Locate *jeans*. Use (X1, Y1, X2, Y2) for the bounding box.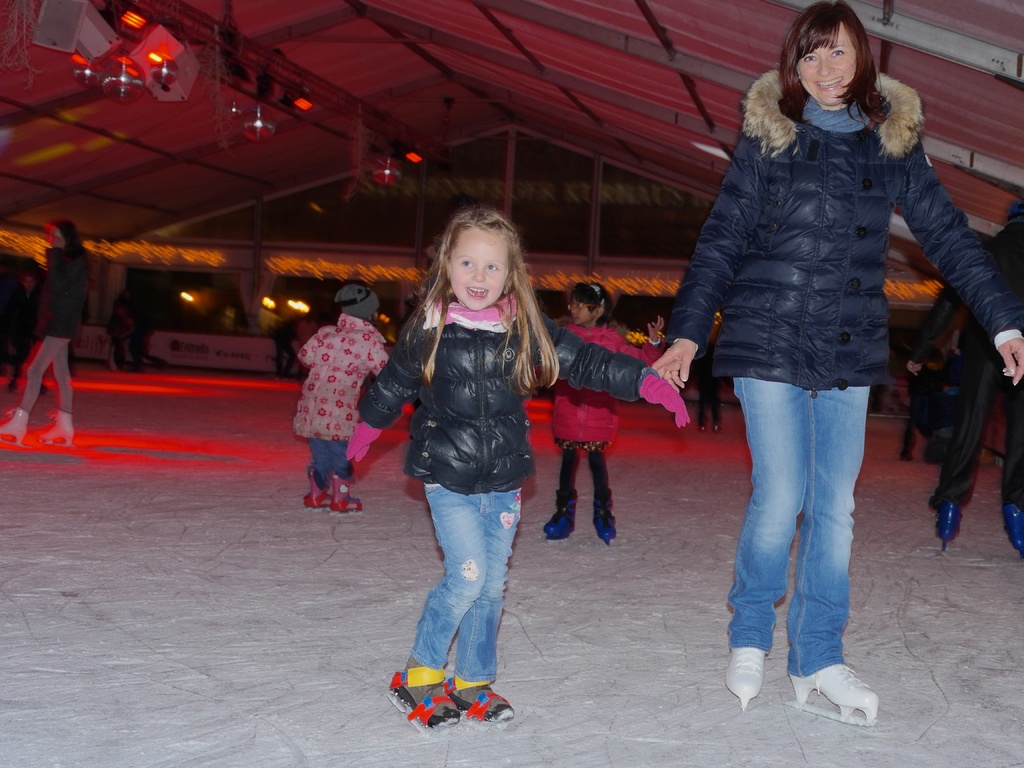
(410, 481, 521, 681).
